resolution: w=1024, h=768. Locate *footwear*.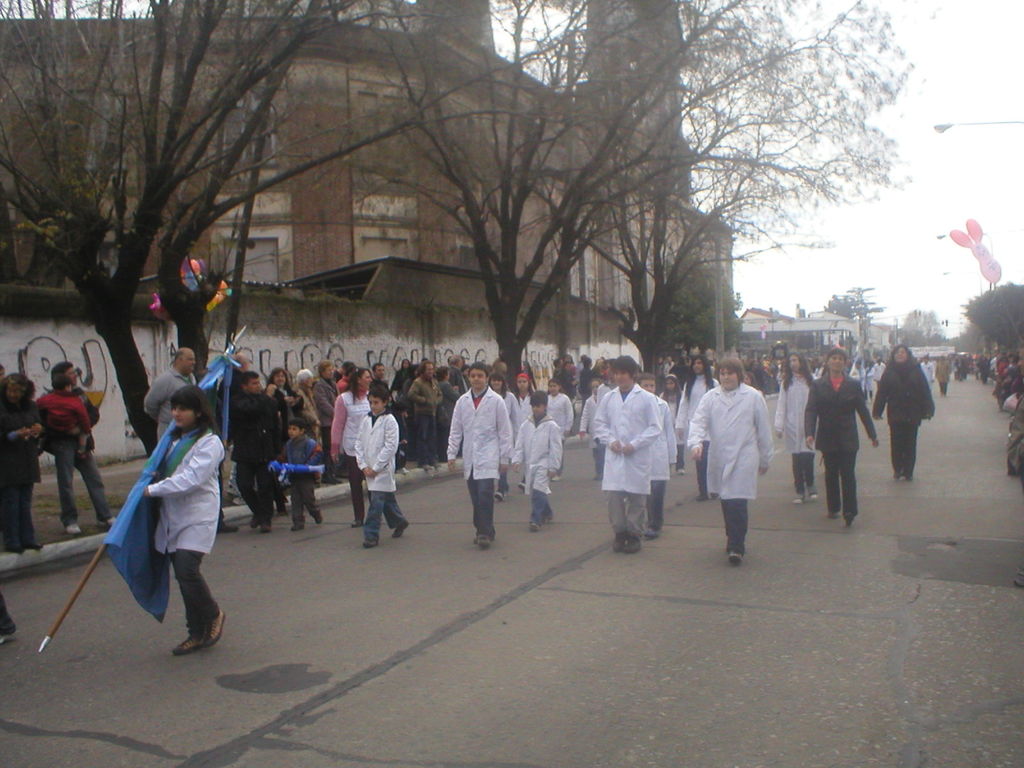
{"x1": 391, "y1": 522, "x2": 408, "y2": 536}.
